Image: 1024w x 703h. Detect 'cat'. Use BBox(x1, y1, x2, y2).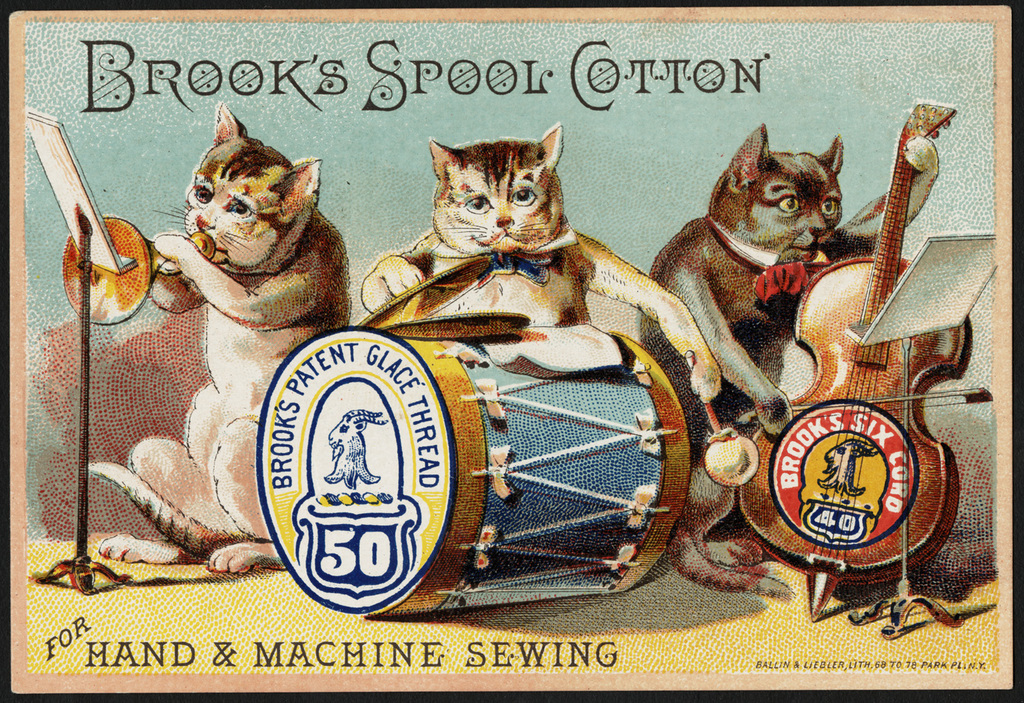
BBox(87, 102, 355, 579).
